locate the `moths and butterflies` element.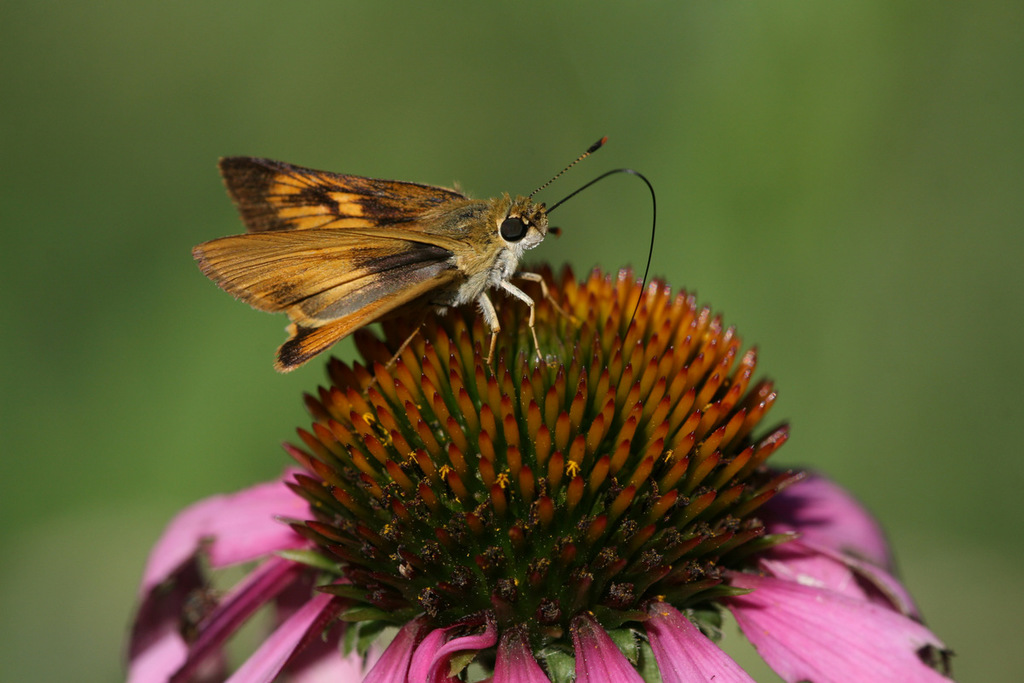
Element bbox: rect(186, 127, 657, 377).
